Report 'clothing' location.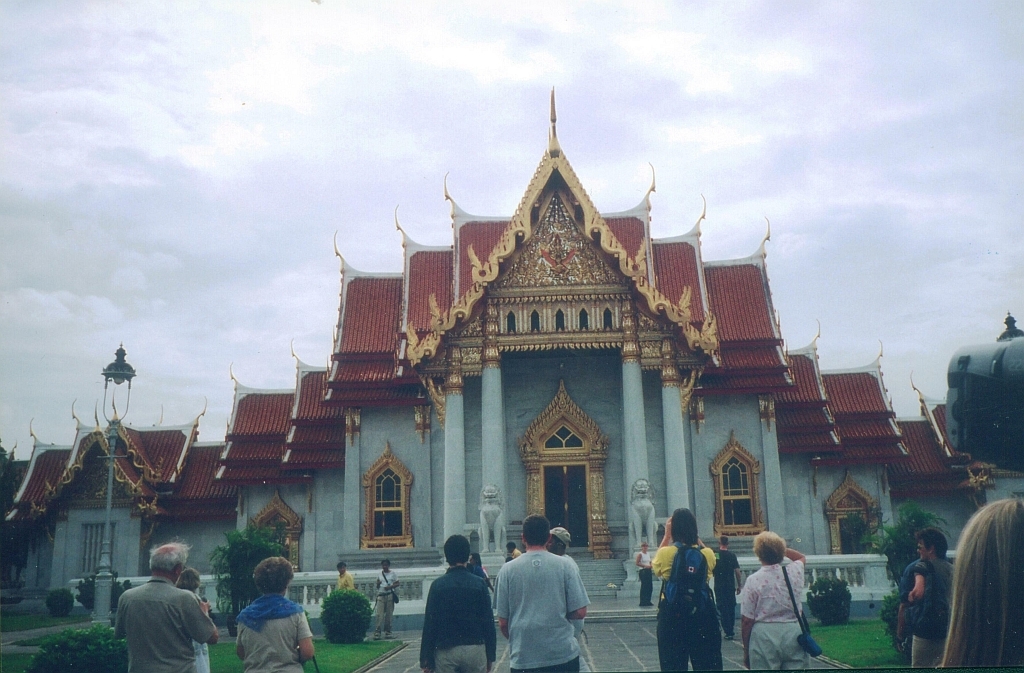
Report: <bbox>737, 559, 808, 672</bbox>.
